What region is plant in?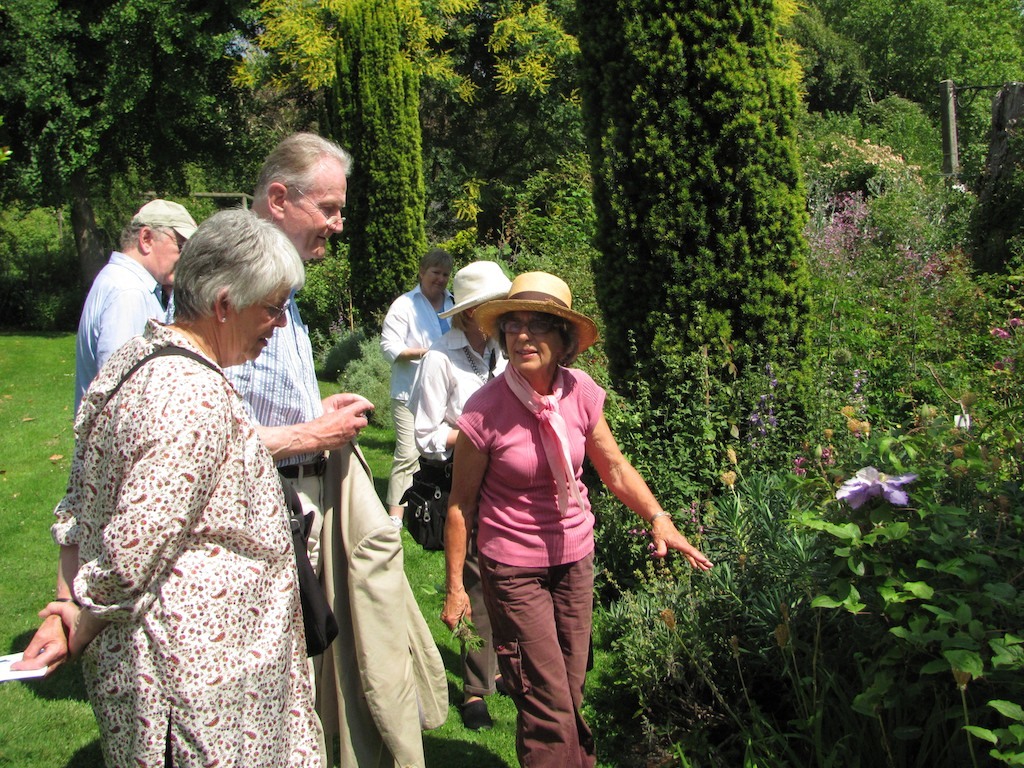
x1=329 y1=325 x2=398 y2=432.
